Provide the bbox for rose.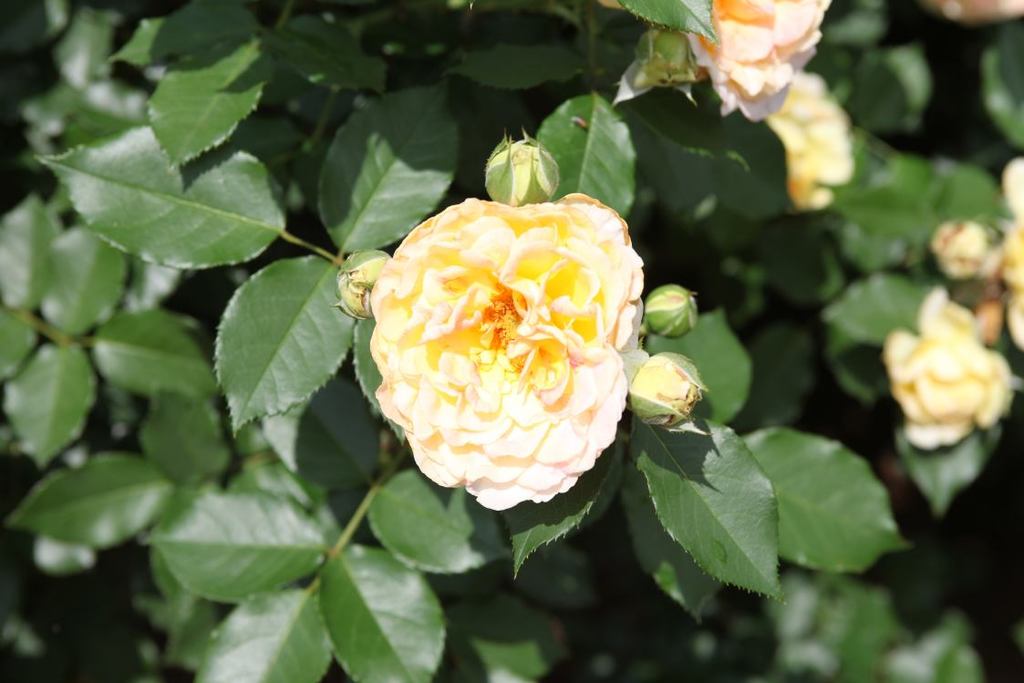
bbox=(763, 73, 859, 209).
